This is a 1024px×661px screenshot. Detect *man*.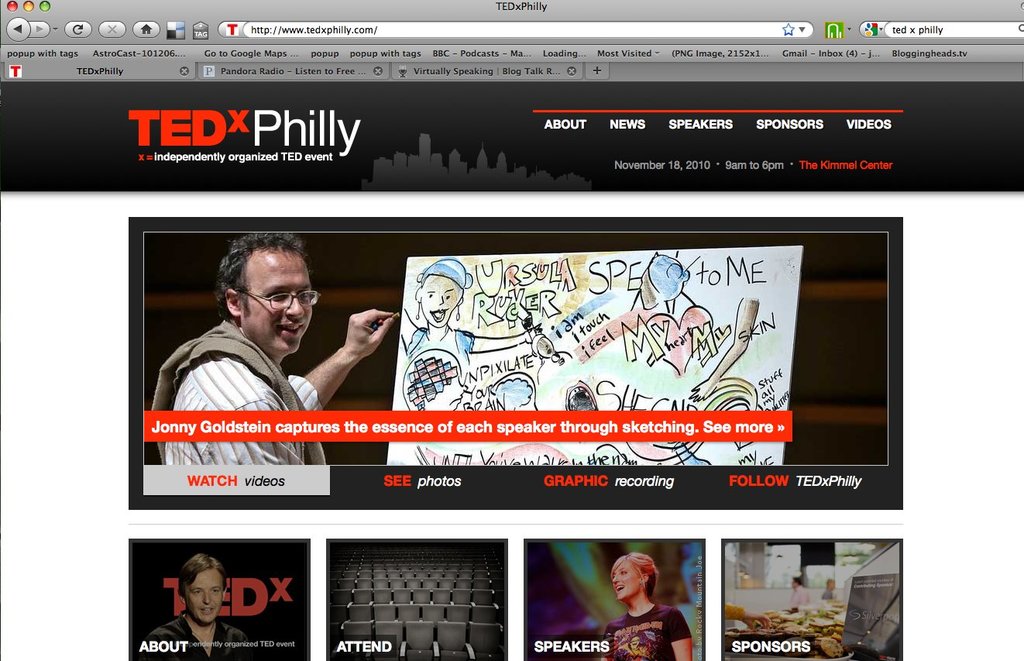
detection(821, 573, 838, 601).
